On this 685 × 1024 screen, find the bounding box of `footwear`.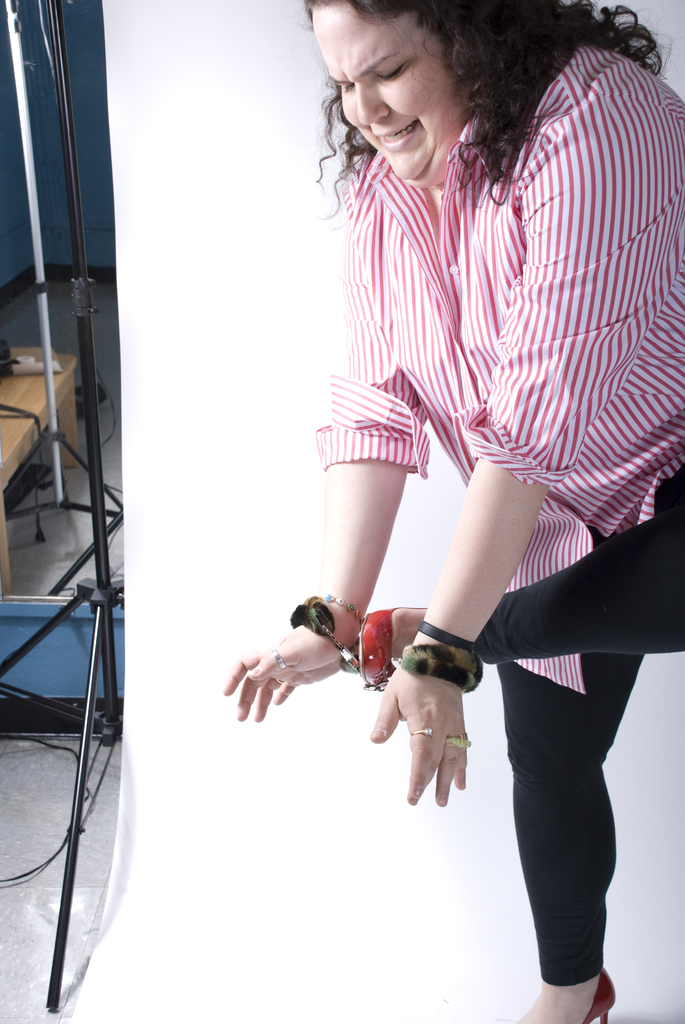
Bounding box: BBox(350, 591, 468, 711).
